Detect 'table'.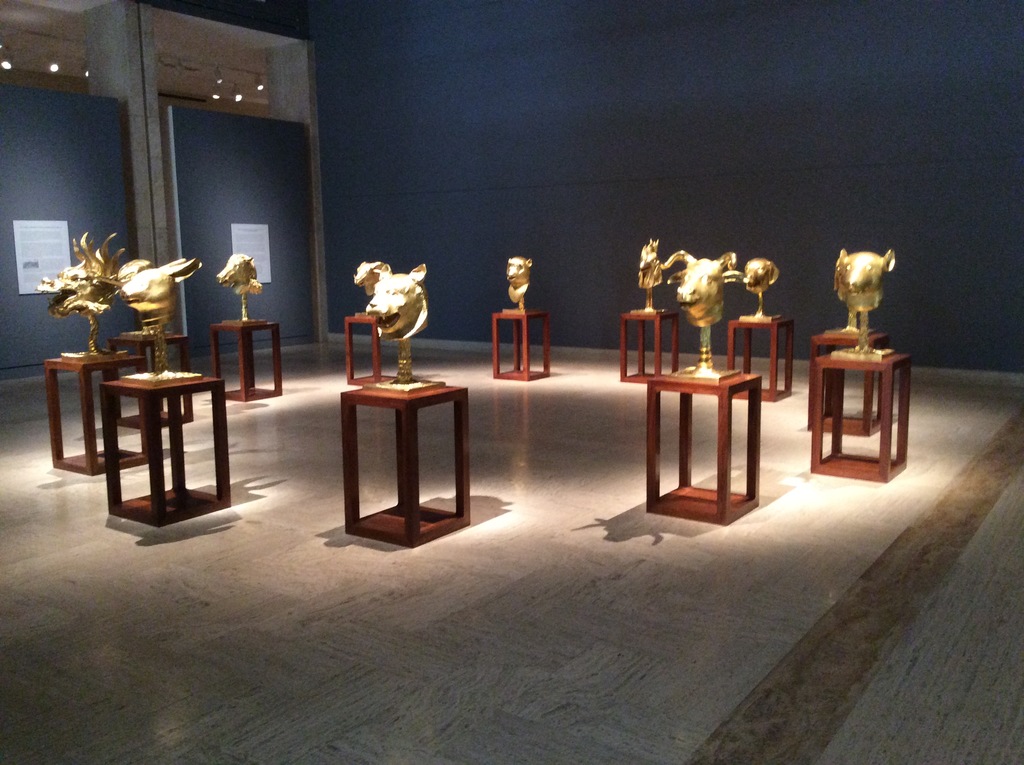
Detected at bbox(722, 308, 796, 399).
